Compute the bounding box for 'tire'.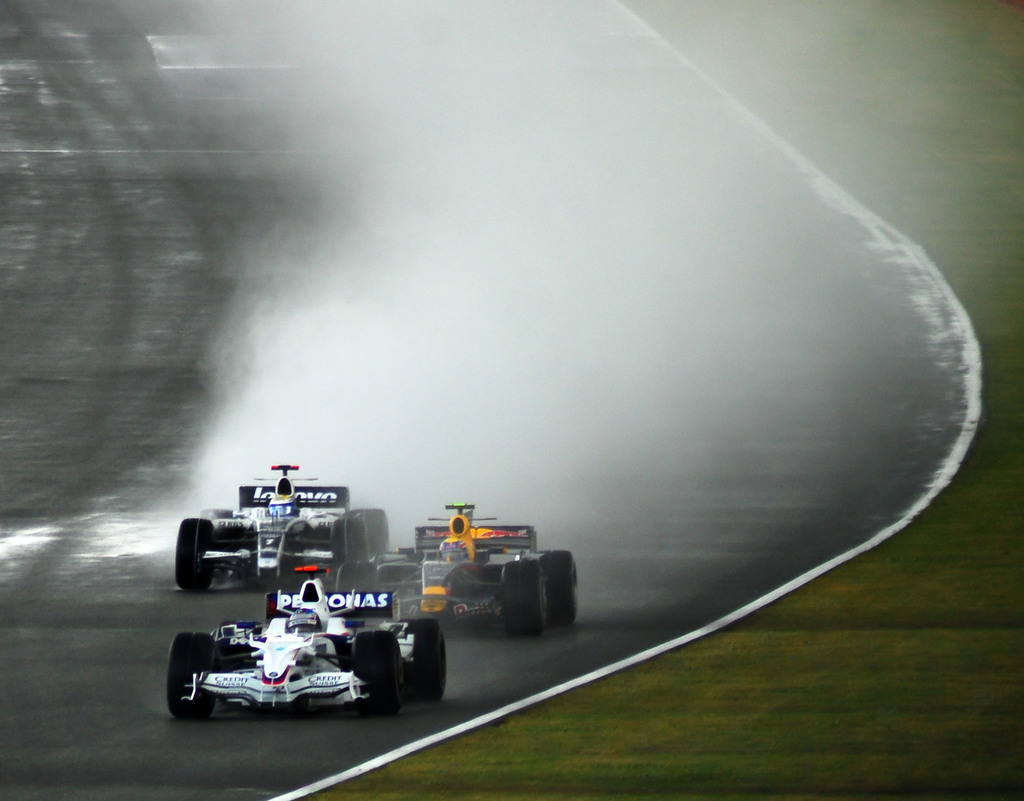
pyautogui.locateOnScreen(164, 632, 214, 716).
